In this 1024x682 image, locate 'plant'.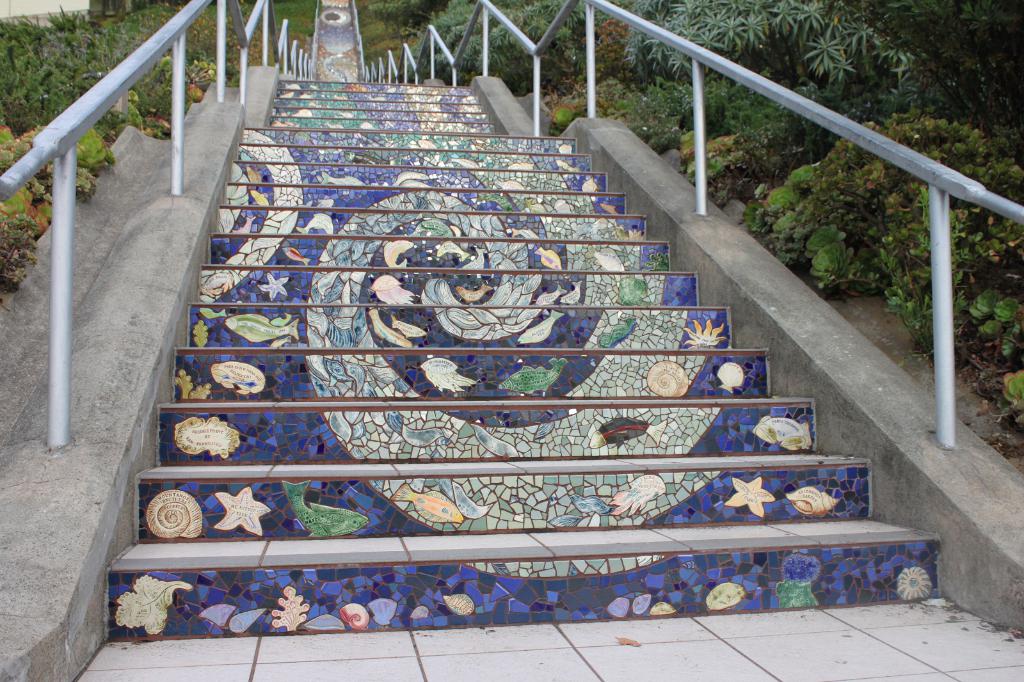
Bounding box: box=[515, 0, 590, 75].
